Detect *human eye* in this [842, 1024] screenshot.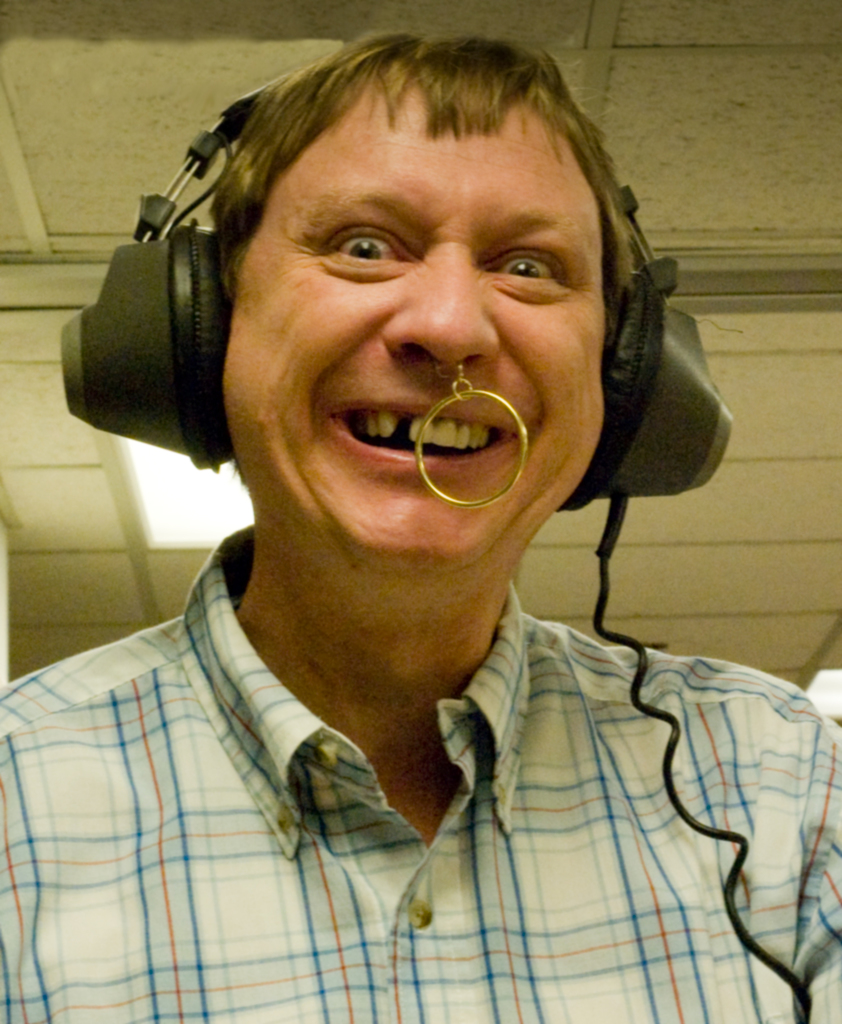
Detection: <bbox>480, 230, 587, 309</bbox>.
